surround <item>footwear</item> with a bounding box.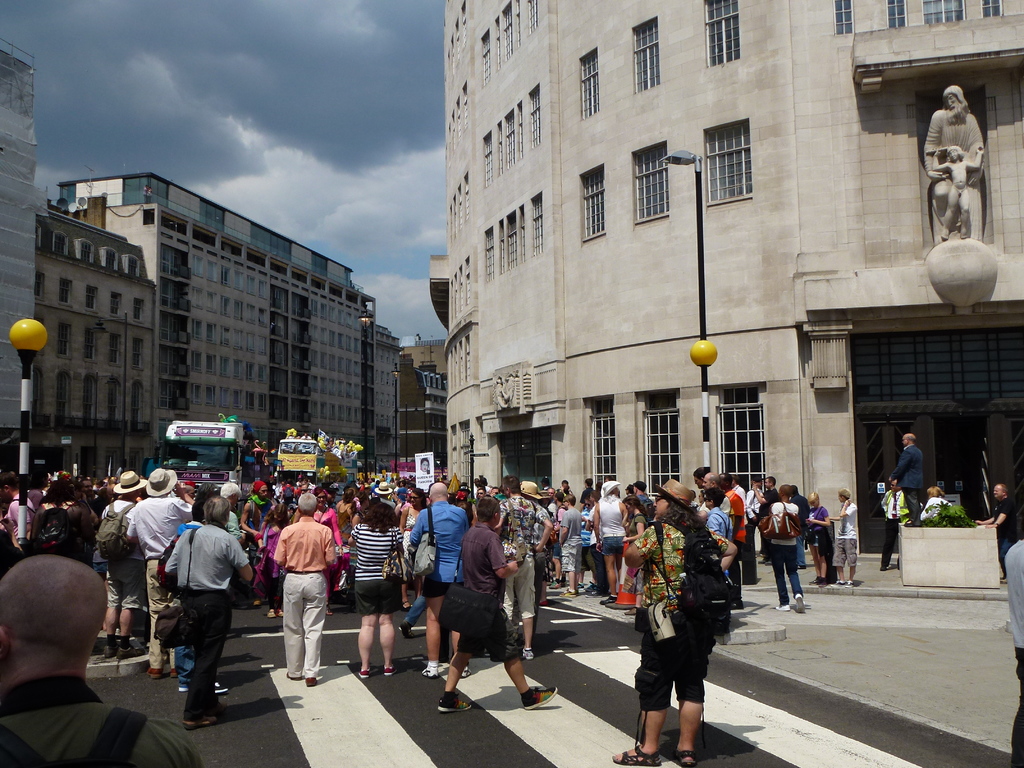
detection(253, 598, 259, 607).
